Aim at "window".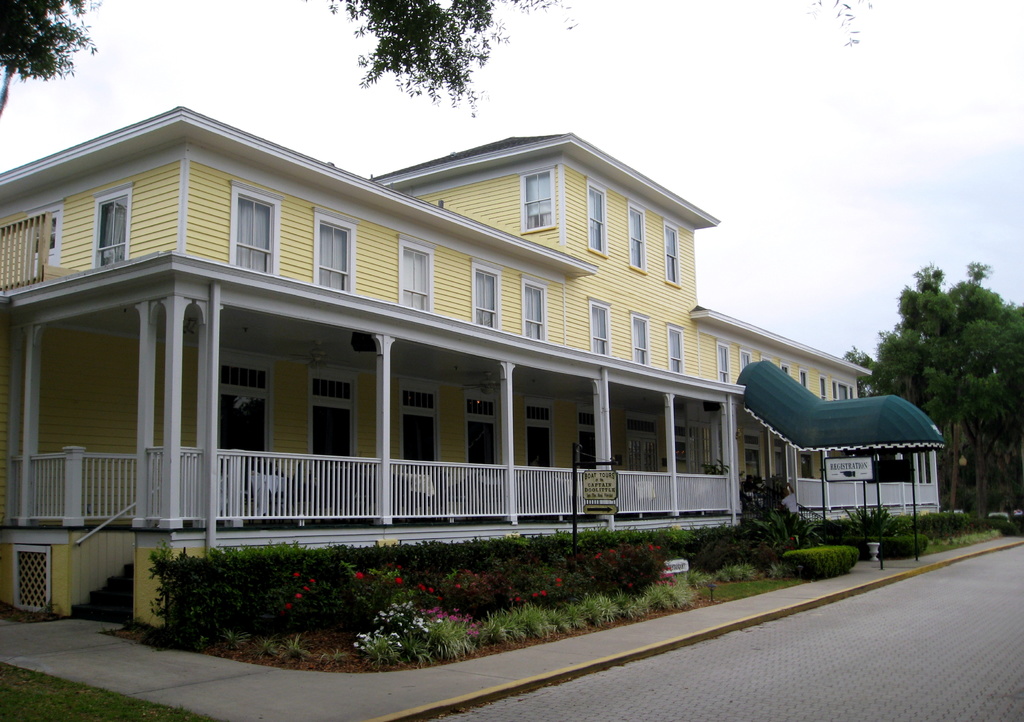
Aimed at 666,327,681,374.
